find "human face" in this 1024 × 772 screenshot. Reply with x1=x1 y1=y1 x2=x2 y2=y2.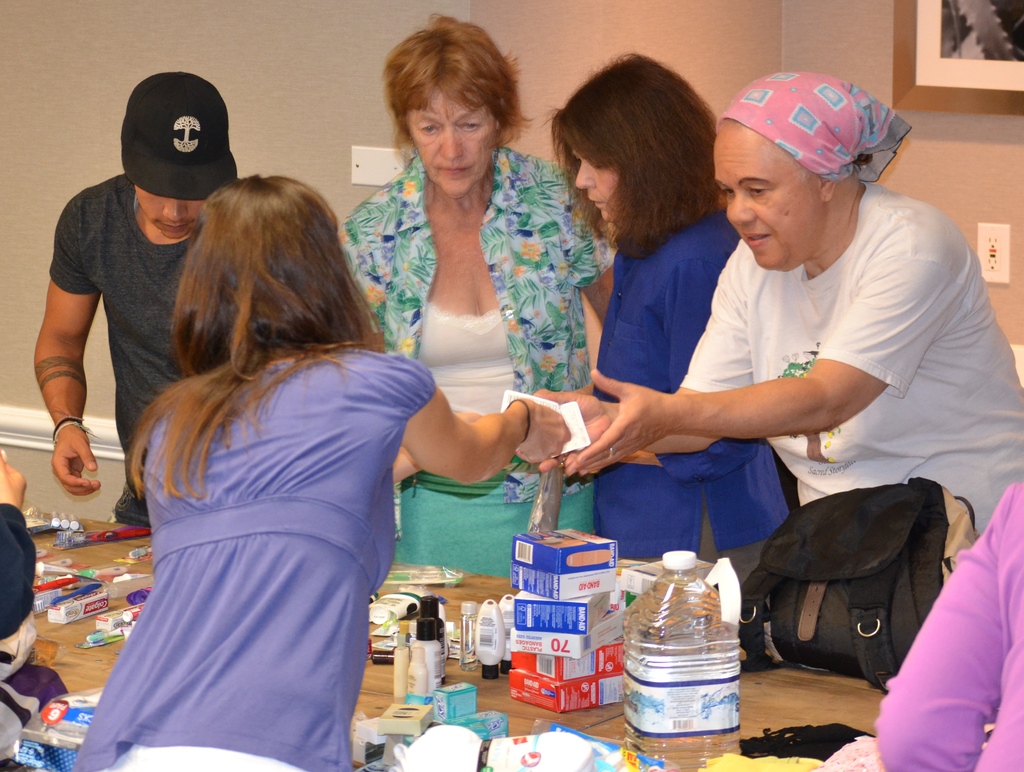
x1=715 y1=131 x2=824 y2=270.
